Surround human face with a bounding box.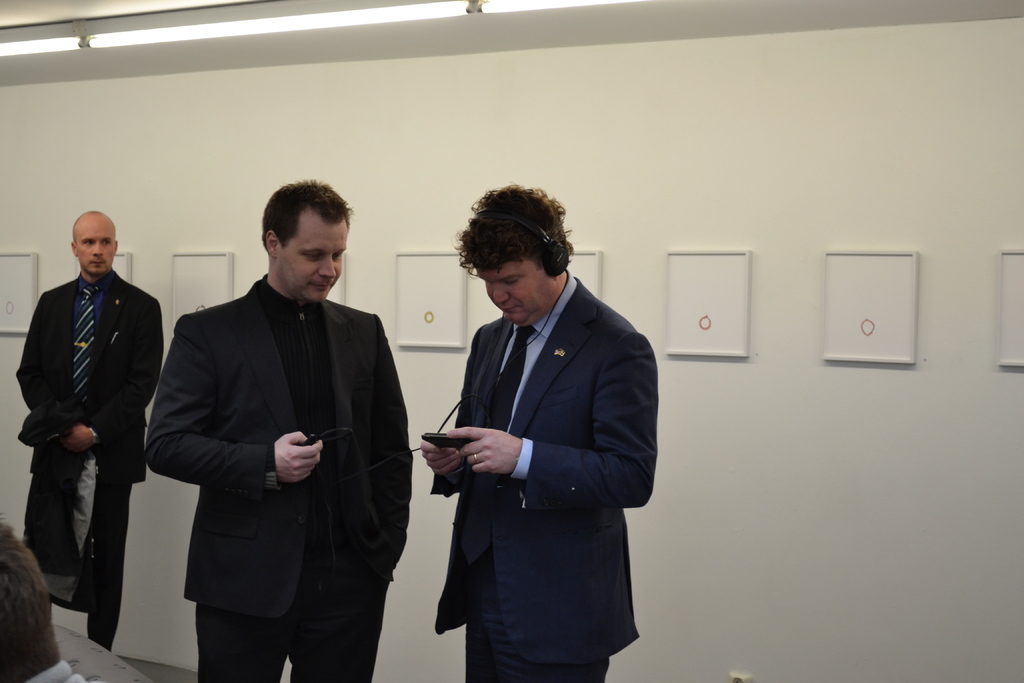
x1=477, y1=265, x2=548, y2=329.
